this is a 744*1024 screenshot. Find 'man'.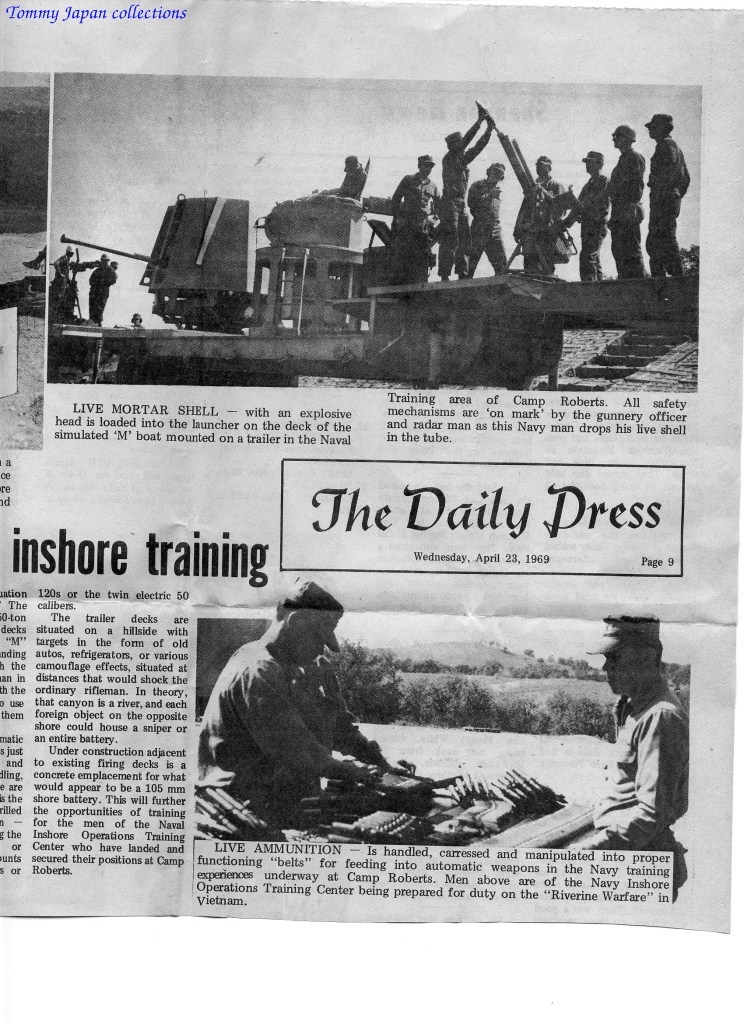
Bounding box: {"x1": 88, "y1": 251, "x2": 118, "y2": 323}.
